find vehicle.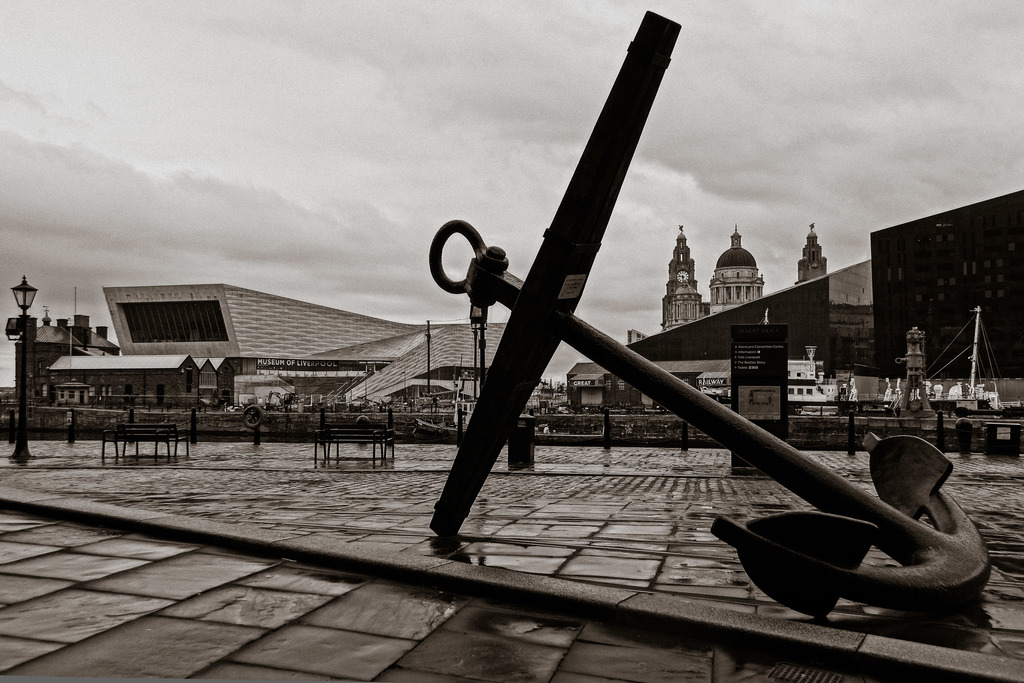
<bbox>445, 374, 488, 434</bbox>.
